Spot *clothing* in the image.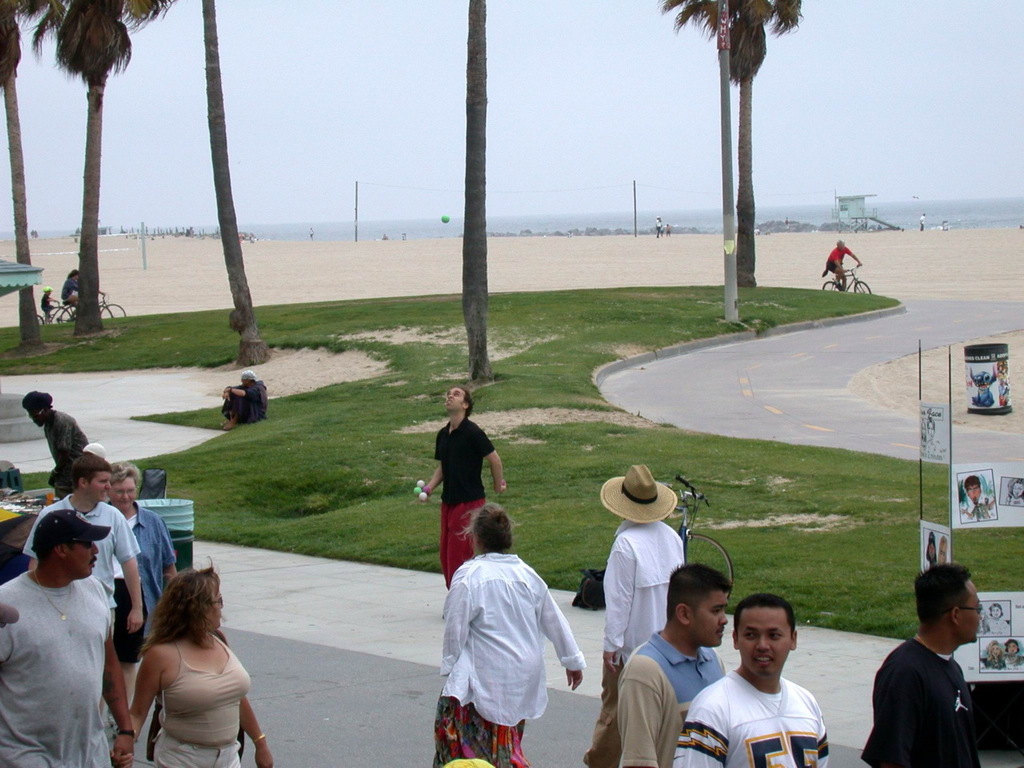
*clothing* found at detection(655, 218, 661, 229).
